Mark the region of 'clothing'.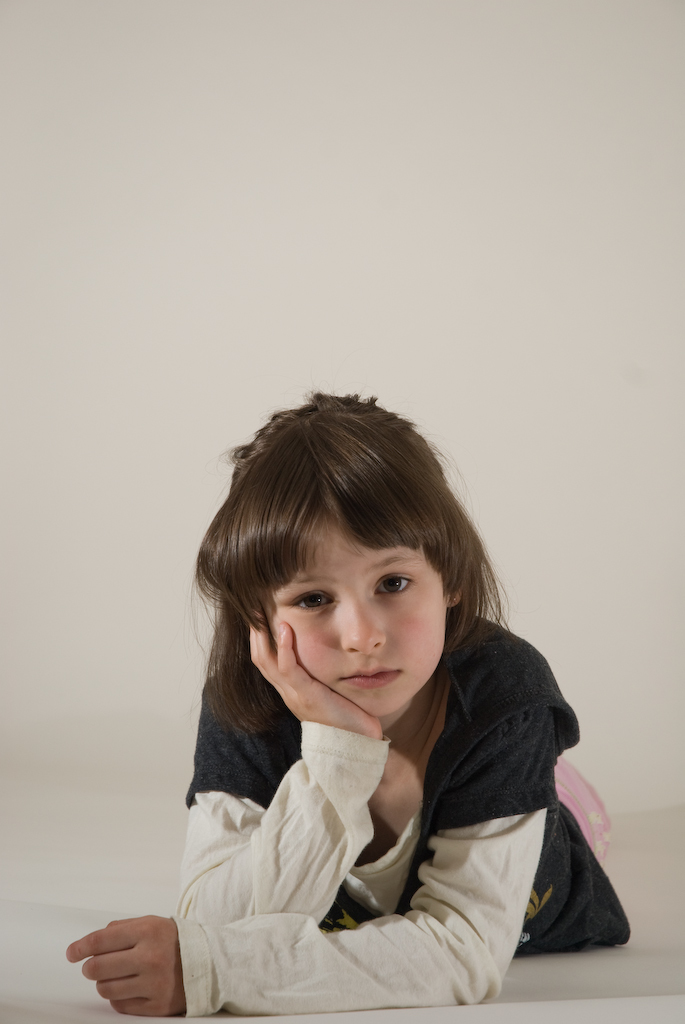
Region: (126, 594, 618, 1012).
